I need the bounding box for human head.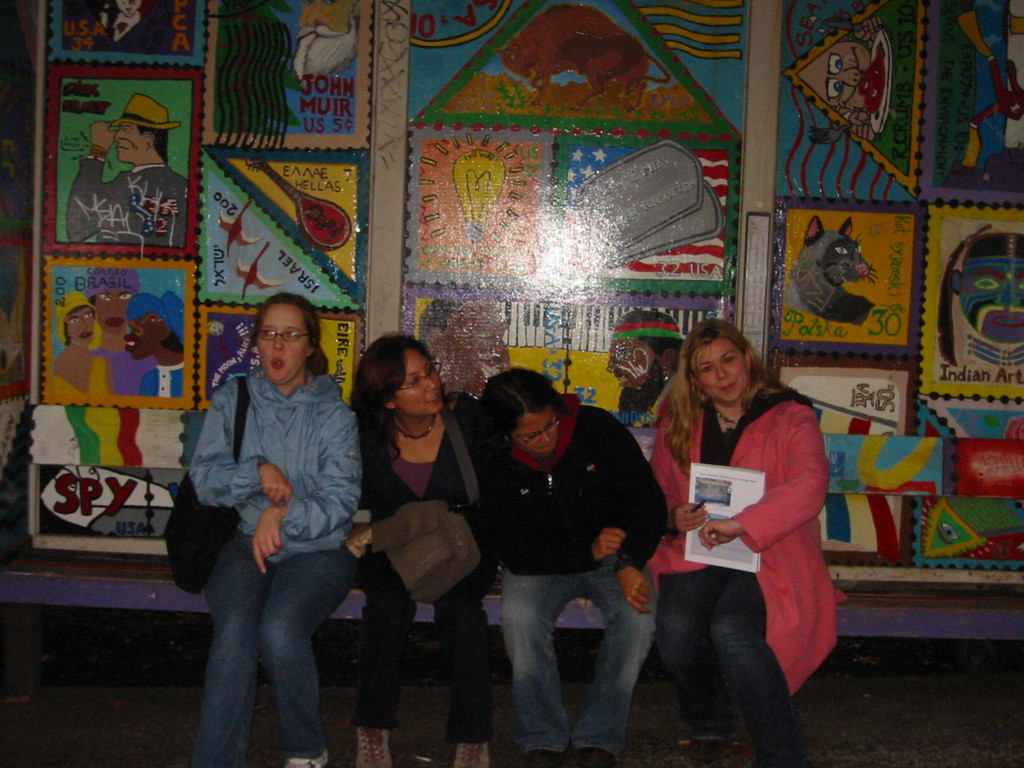
Here it is: bbox=(83, 266, 144, 333).
